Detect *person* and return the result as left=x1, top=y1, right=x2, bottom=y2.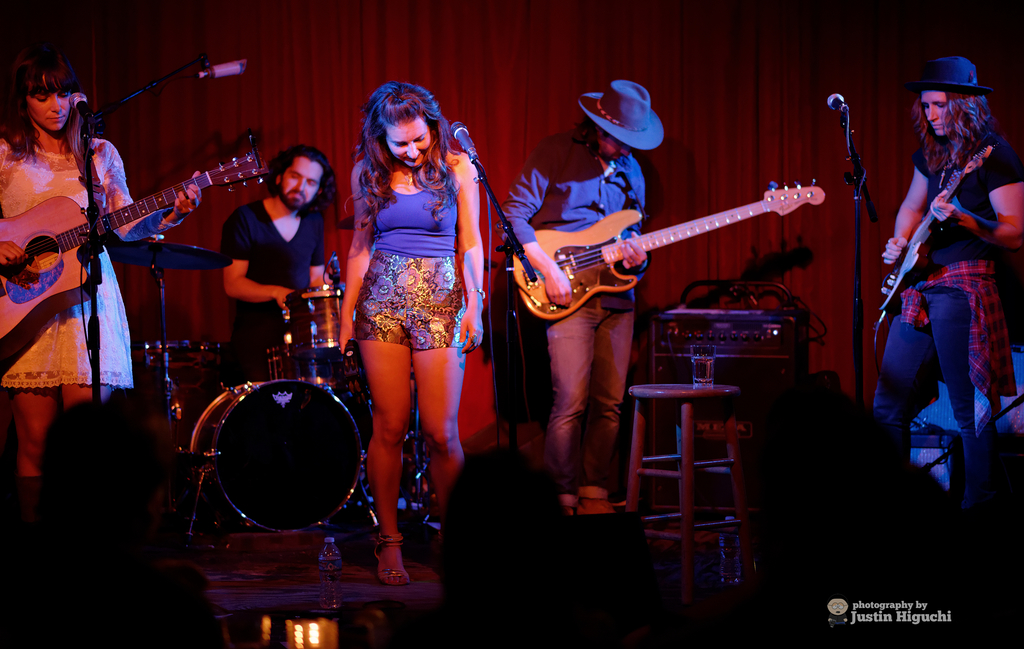
left=503, top=72, right=666, bottom=527.
